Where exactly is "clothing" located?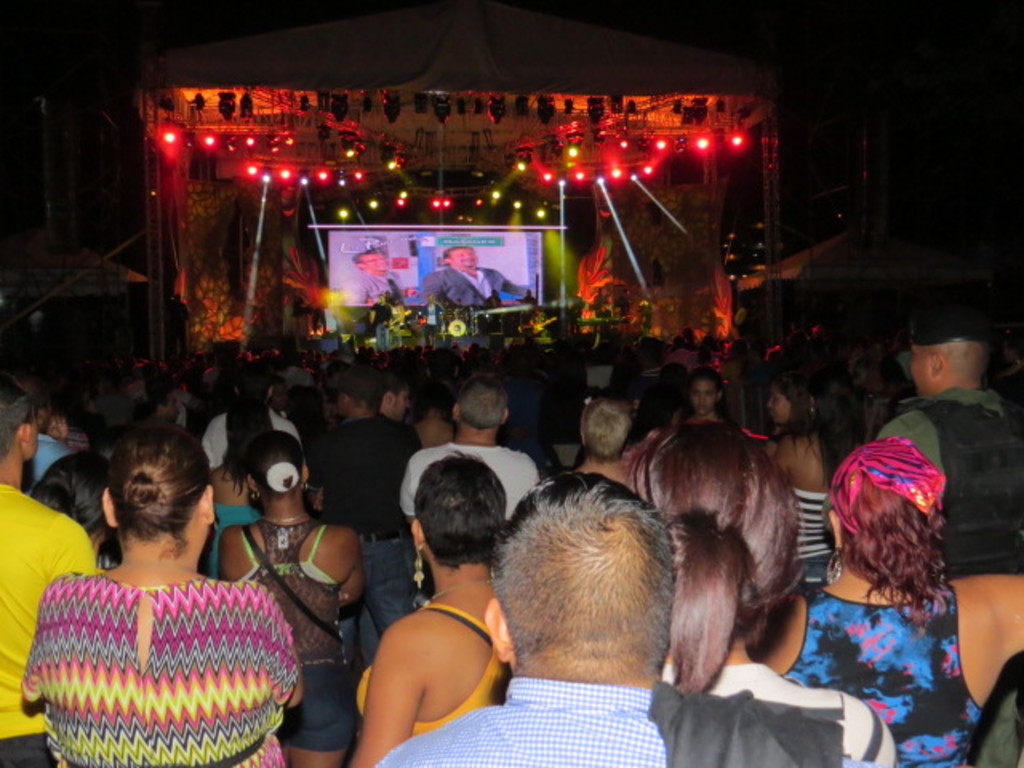
Its bounding box is bbox=(357, 589, 528, 766).
